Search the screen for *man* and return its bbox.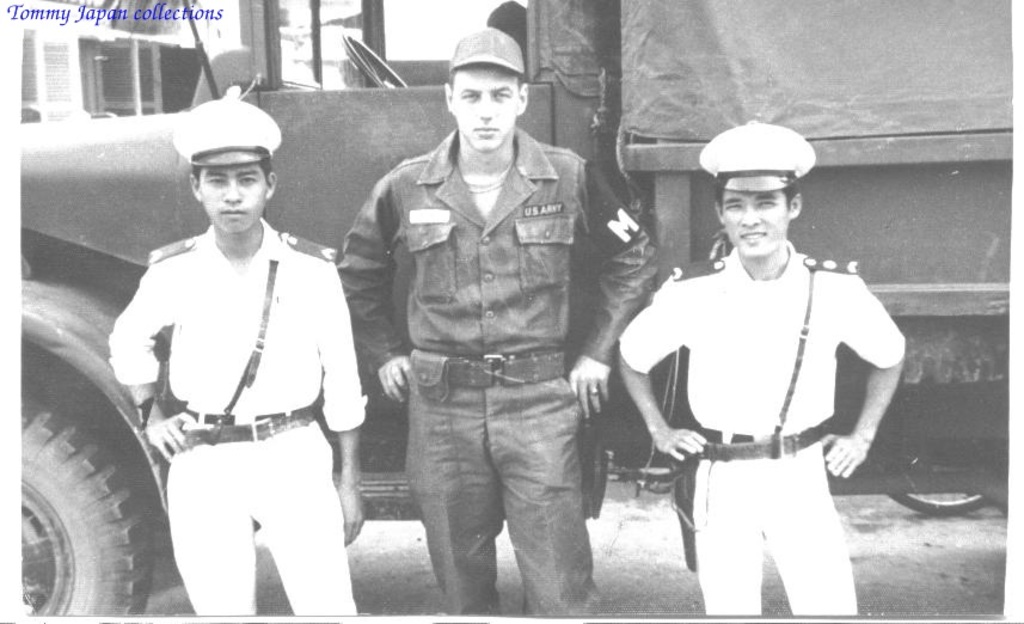
Found: detection(335, 31, 656, 619).
